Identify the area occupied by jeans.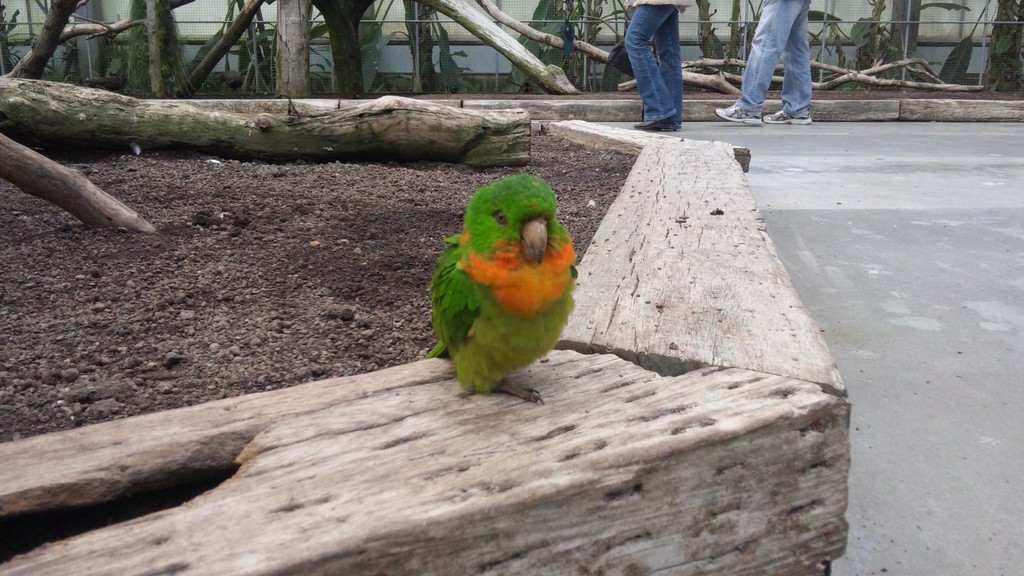
Area: box(736, 8, 826, 116).
